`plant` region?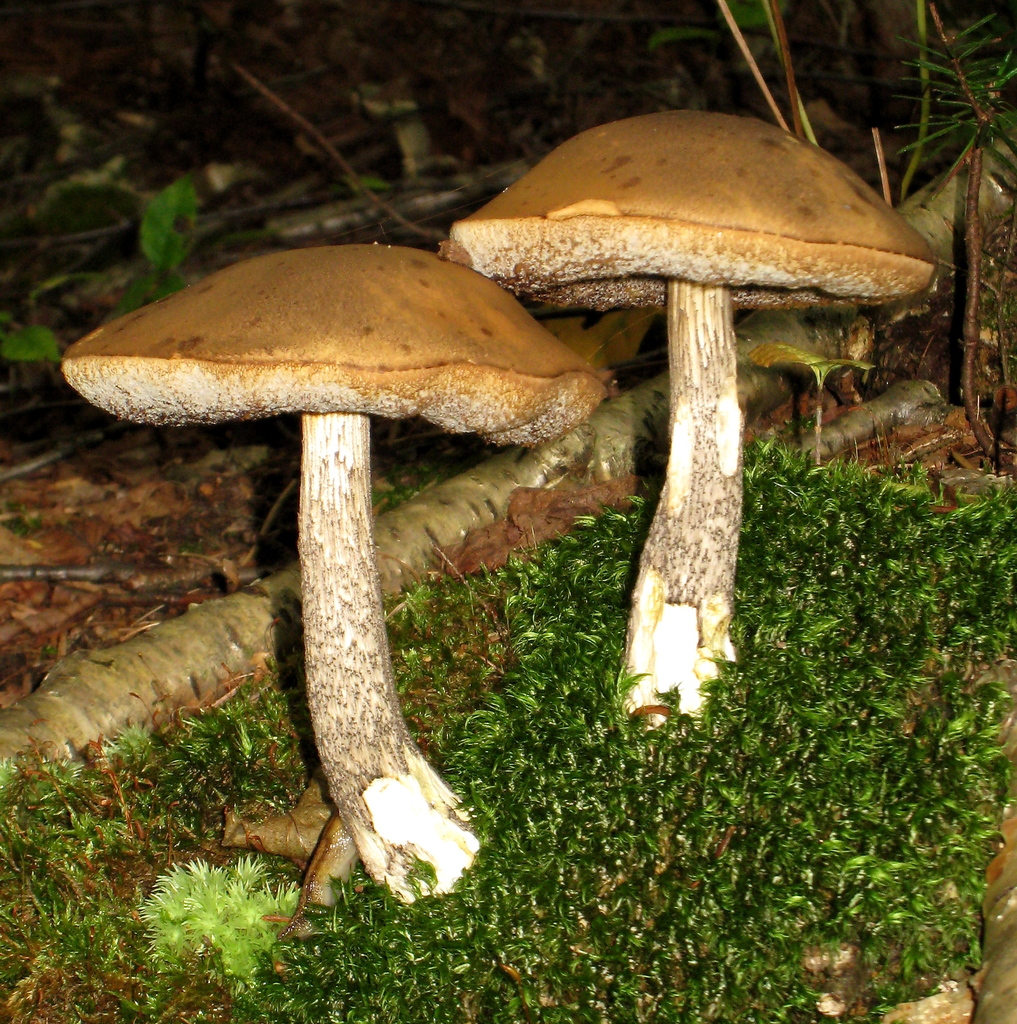
box(49, 237, 608, 910)
